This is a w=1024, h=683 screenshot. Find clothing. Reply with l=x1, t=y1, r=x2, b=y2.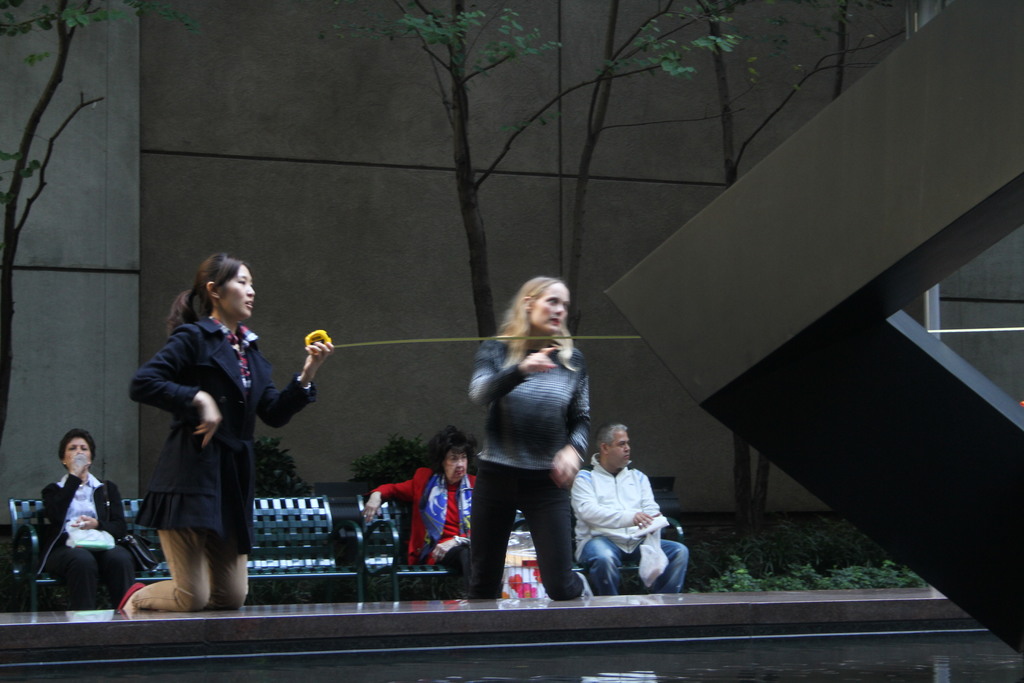
l=572, t=452, r=689, b=594.
